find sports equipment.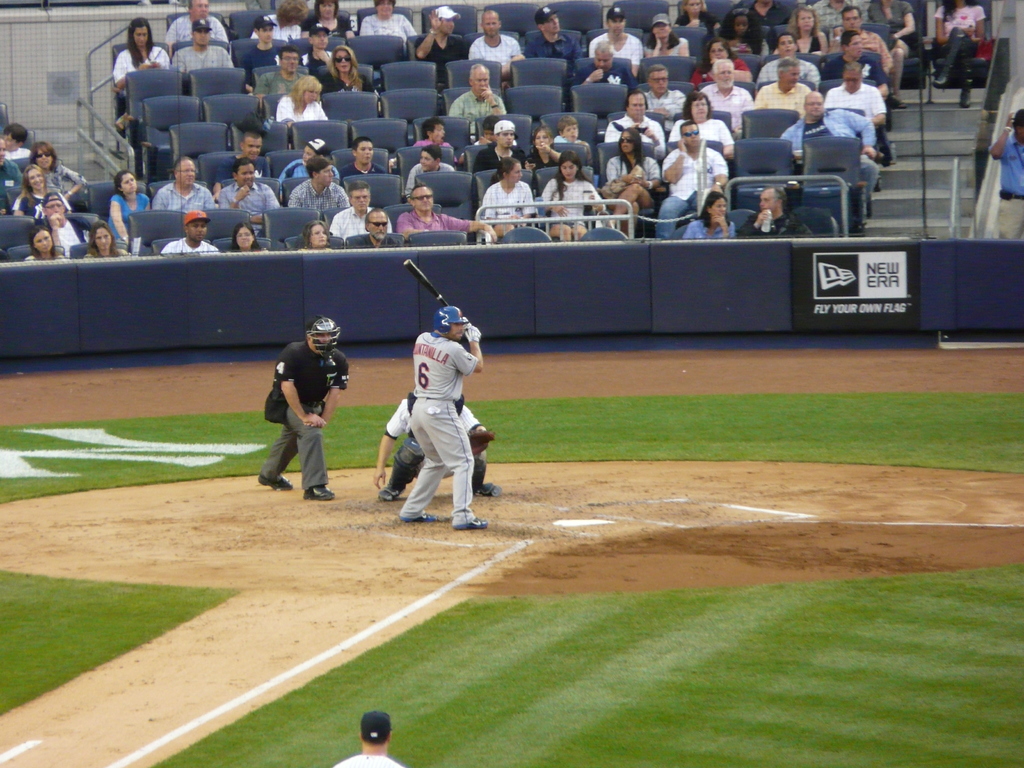
463/326/481/342.
